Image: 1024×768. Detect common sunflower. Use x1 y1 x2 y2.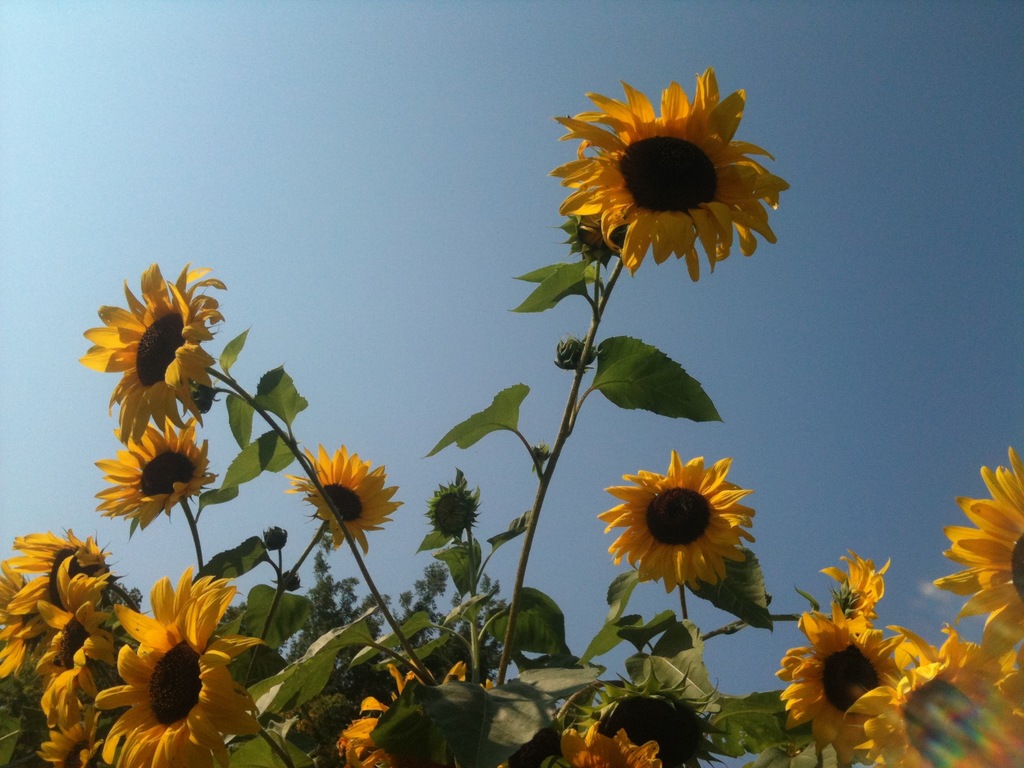
75 264 234 442.
